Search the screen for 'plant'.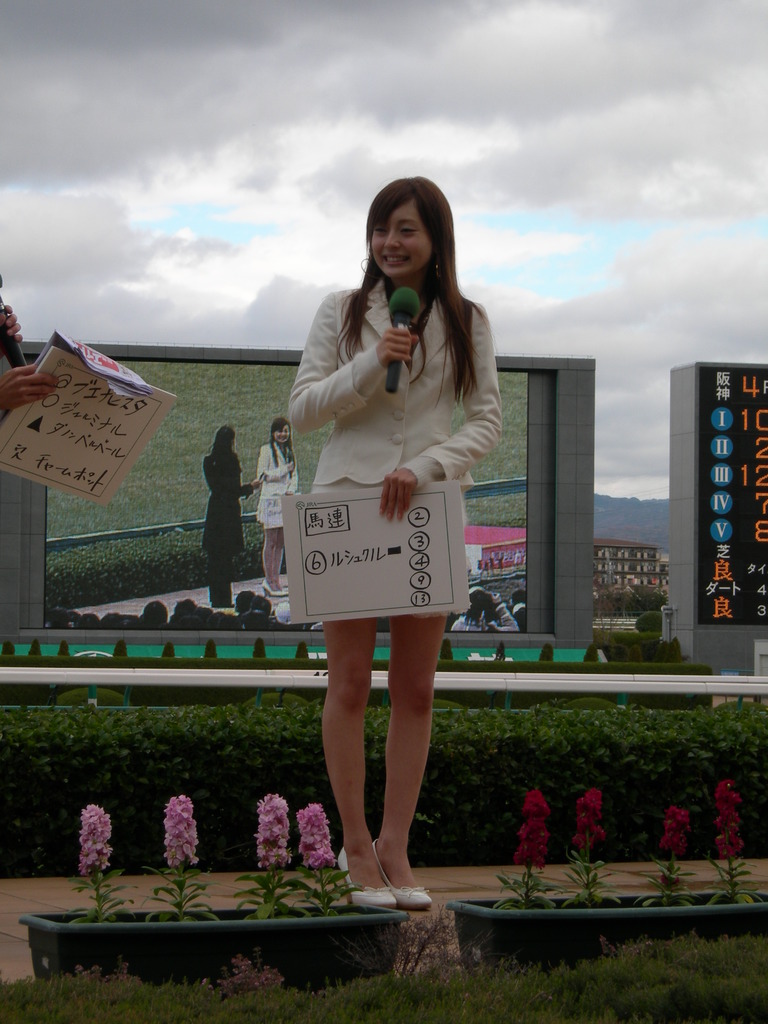
Found at <region>66, 795, 115, 922</region>.
